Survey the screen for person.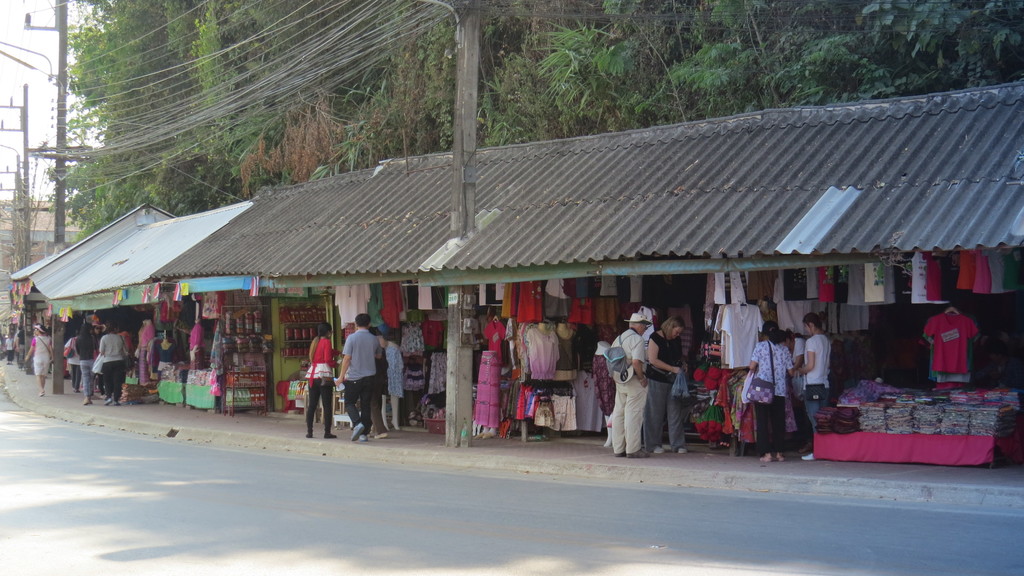
Survey found: 333:312:382:440.
